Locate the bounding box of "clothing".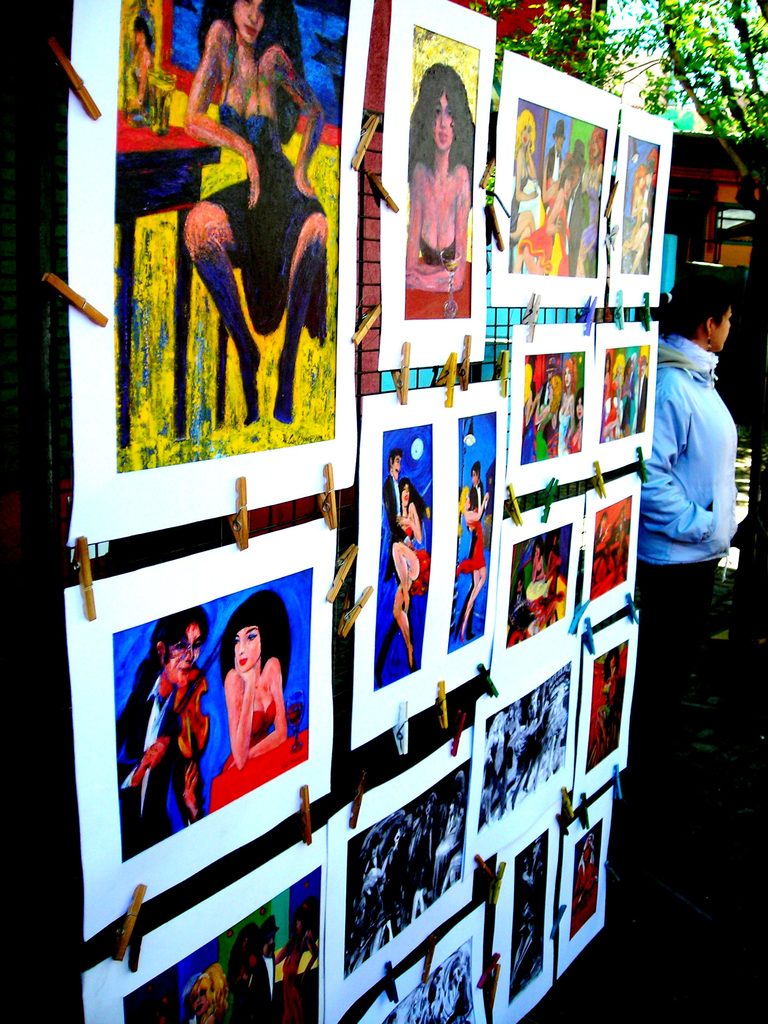
Bounding box: [x1=210, y1=700, x2=310, y2=812].
